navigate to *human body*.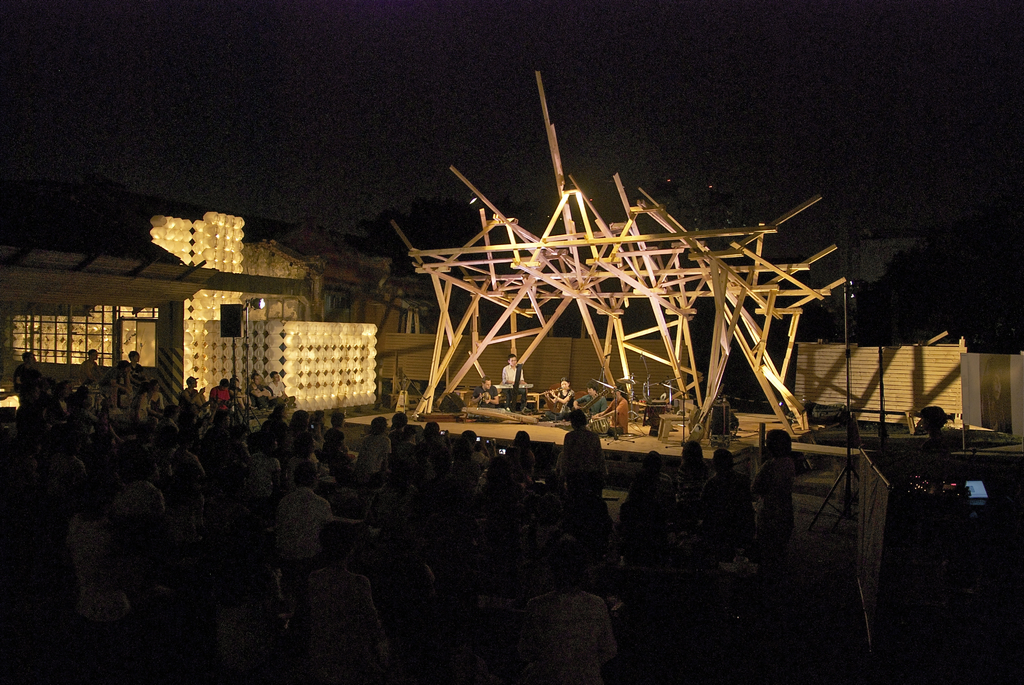
Navigation target: l=127, t=348, r=148, b=395.
